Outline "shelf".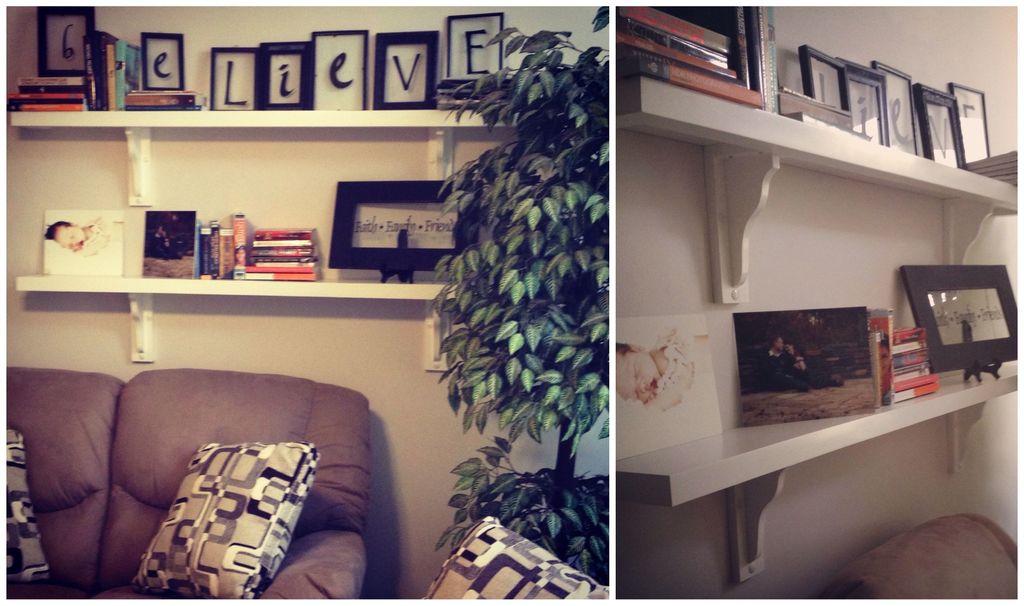
Outline: {"left": 620, "top": 8, "right": 1022, "bottom": 594}.
